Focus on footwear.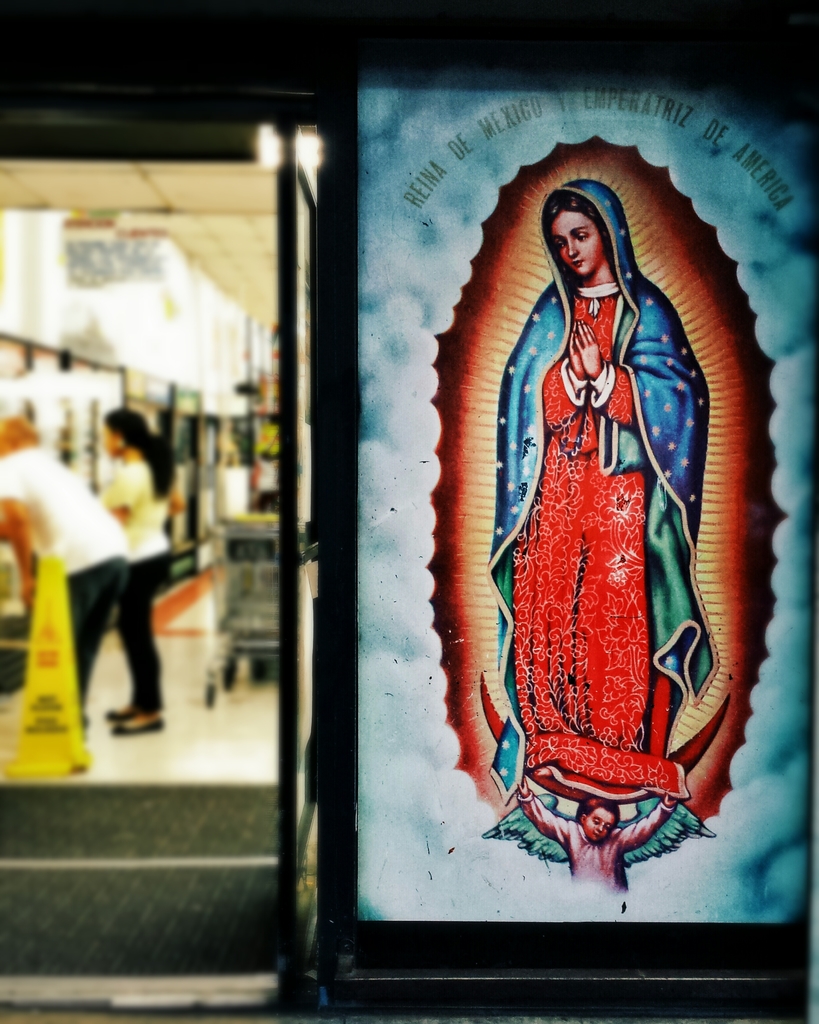
Focused at <box>110,711,165,733</box>.
